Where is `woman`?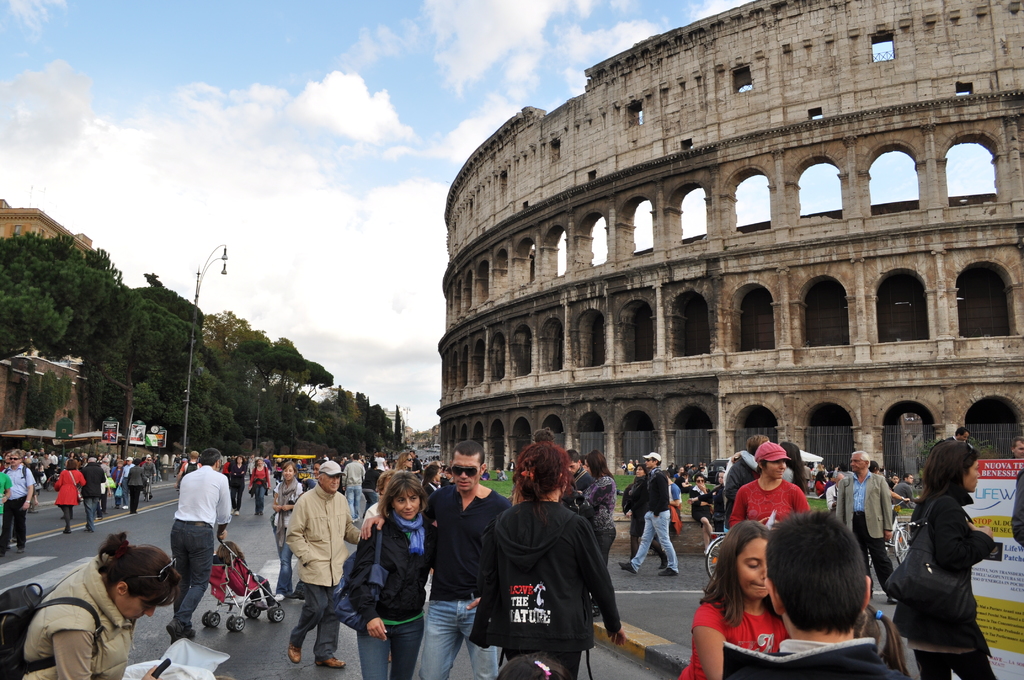
select_region(228, 456, 250, 516).
